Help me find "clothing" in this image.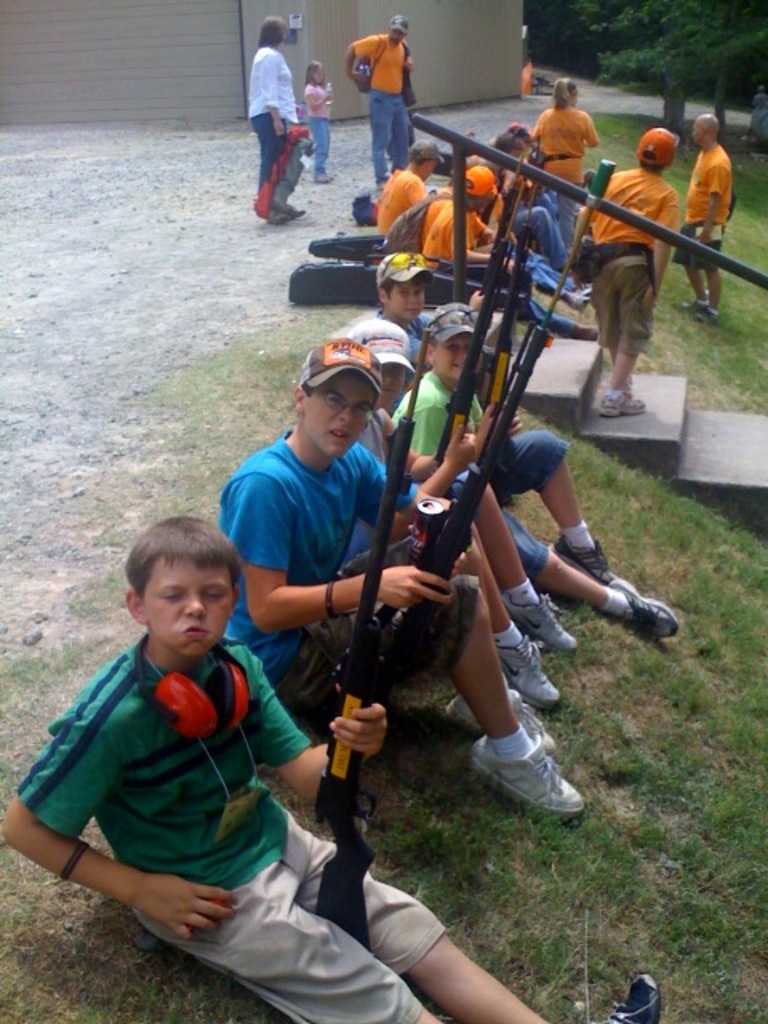
Found it: [5,638,454,1022].
